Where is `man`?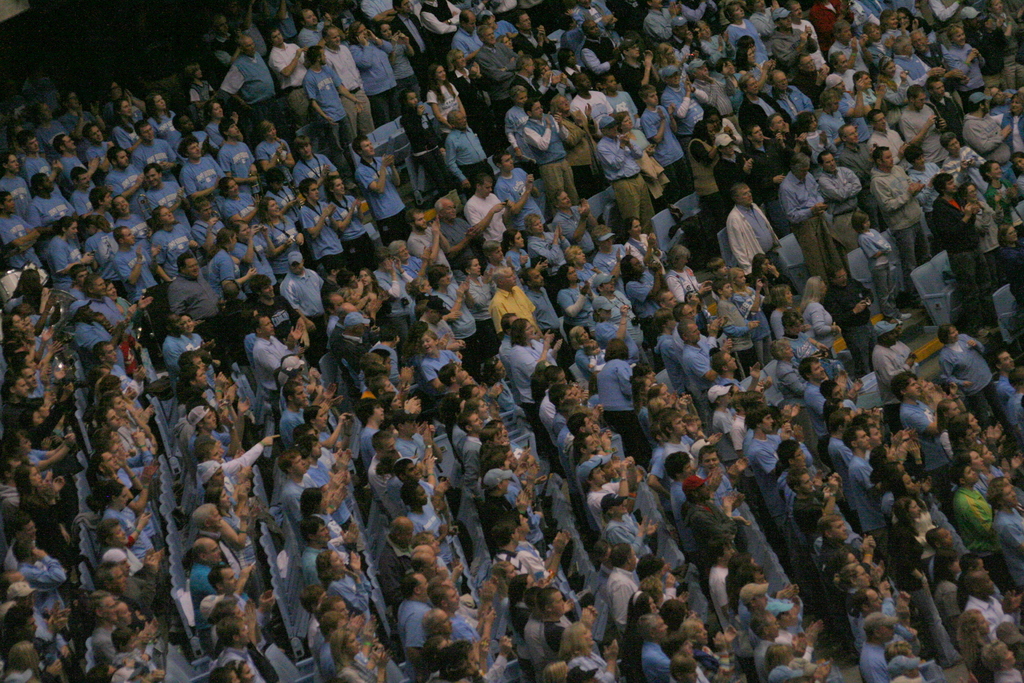
(726,181,776,279).
